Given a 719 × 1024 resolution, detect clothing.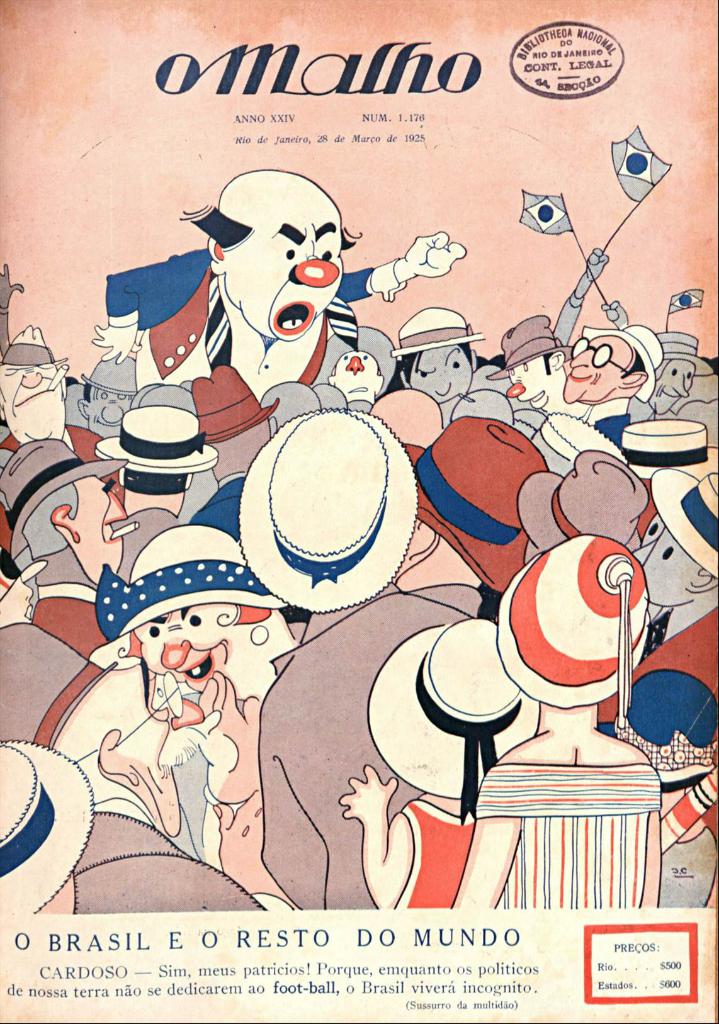
72,811,280,918.
